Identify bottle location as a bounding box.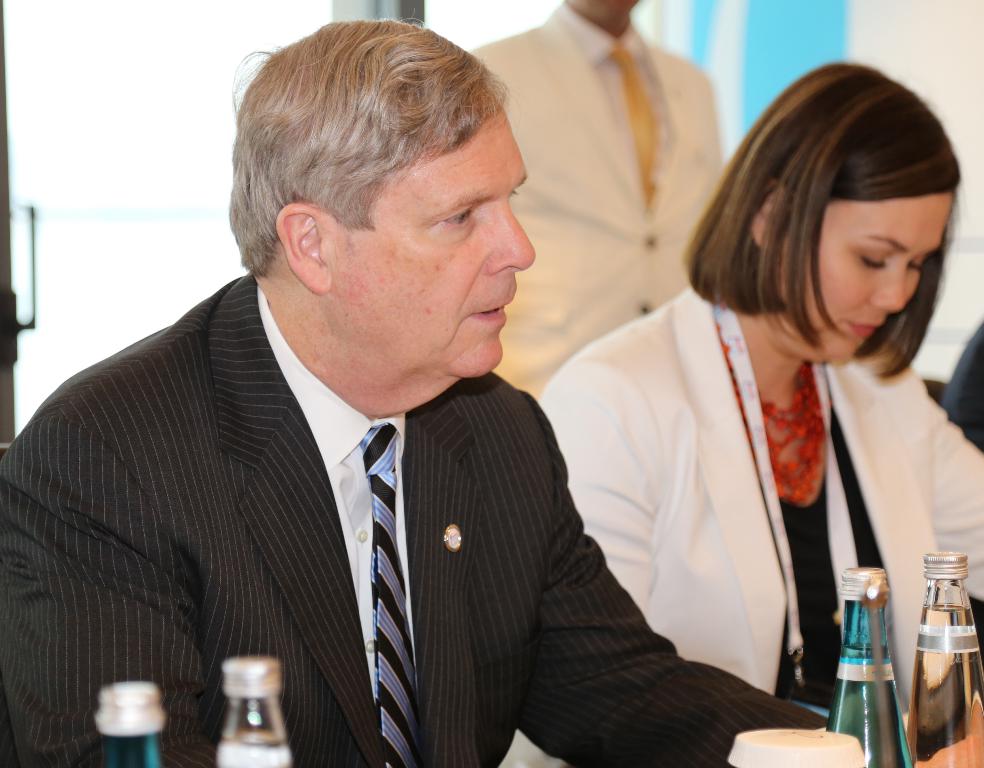
<region>841, 585, 912, 745</region>.
